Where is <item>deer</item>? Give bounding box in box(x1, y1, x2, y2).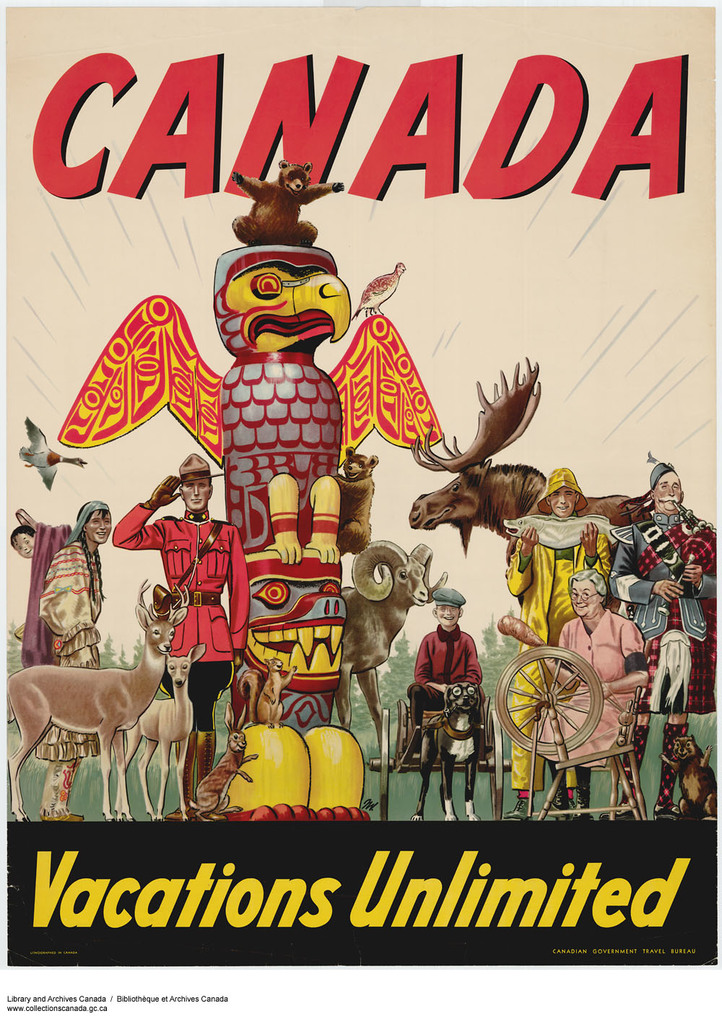
box(406, 356, 655, 542).
